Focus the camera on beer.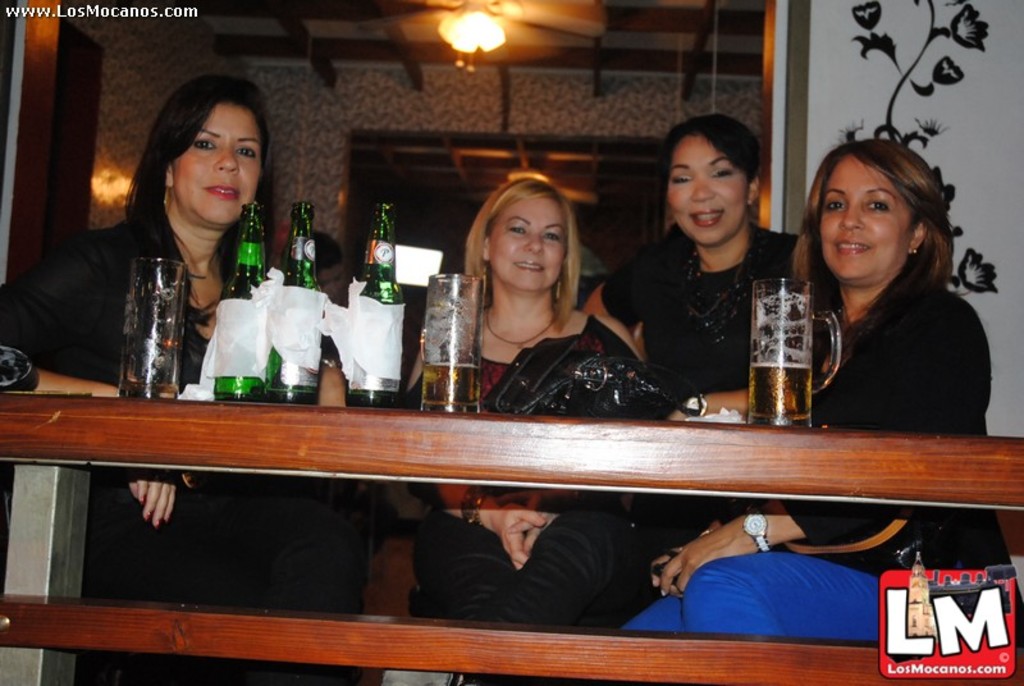
Focus region: l=334, t=203, r=412, b=416.
